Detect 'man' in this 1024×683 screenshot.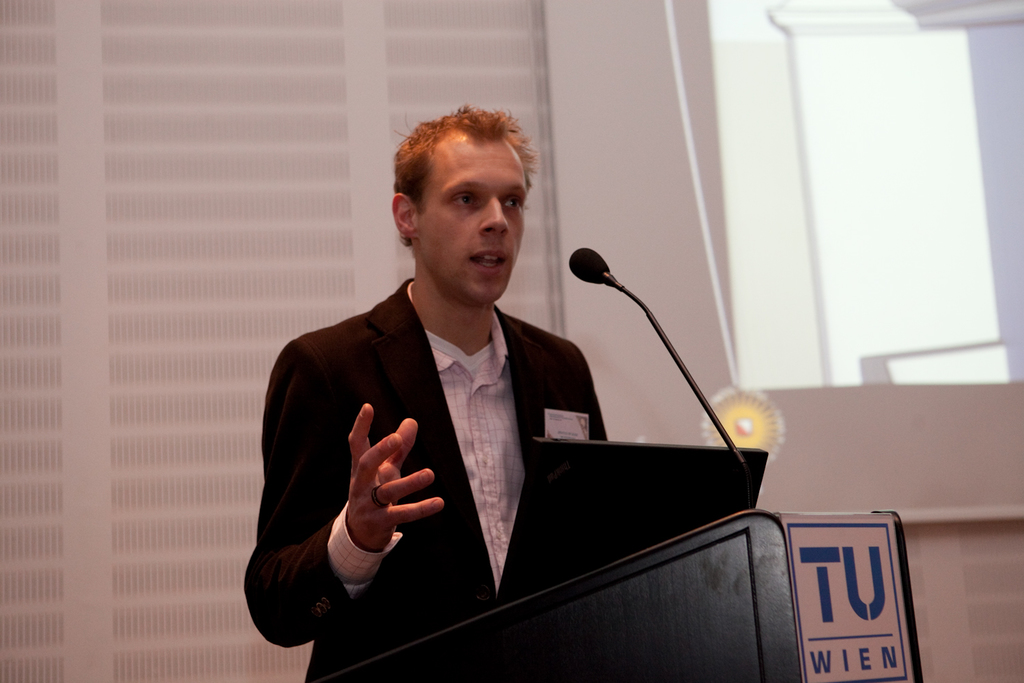
Detection: x1=312 y1=127 x2=649 y2=652.
